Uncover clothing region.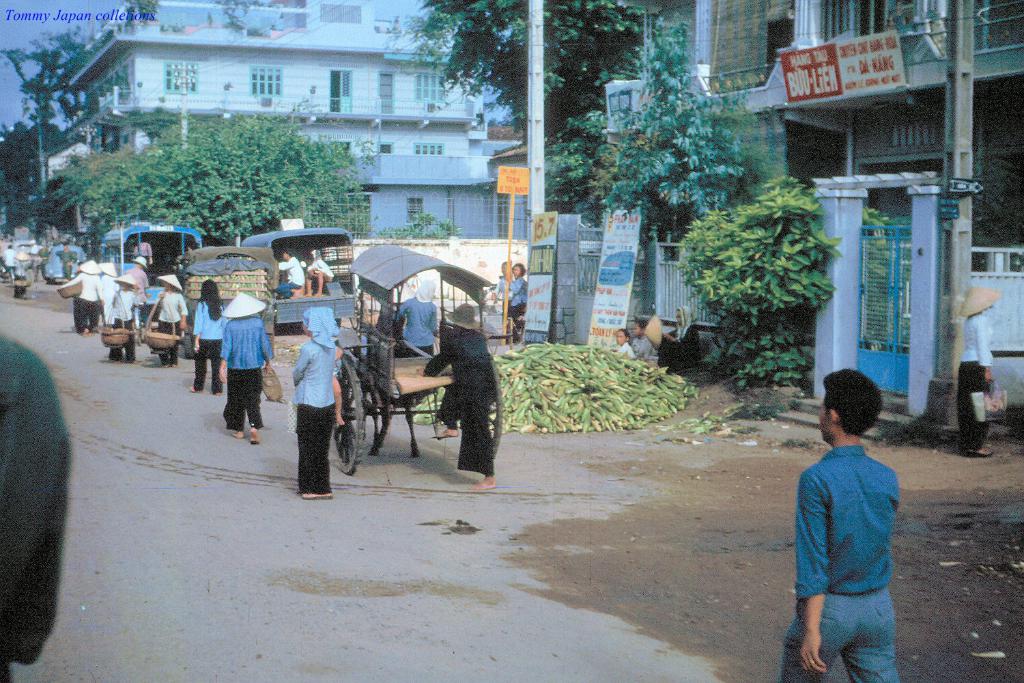
Uncovered: [left=662, top=327, right=696, bottom=370].
